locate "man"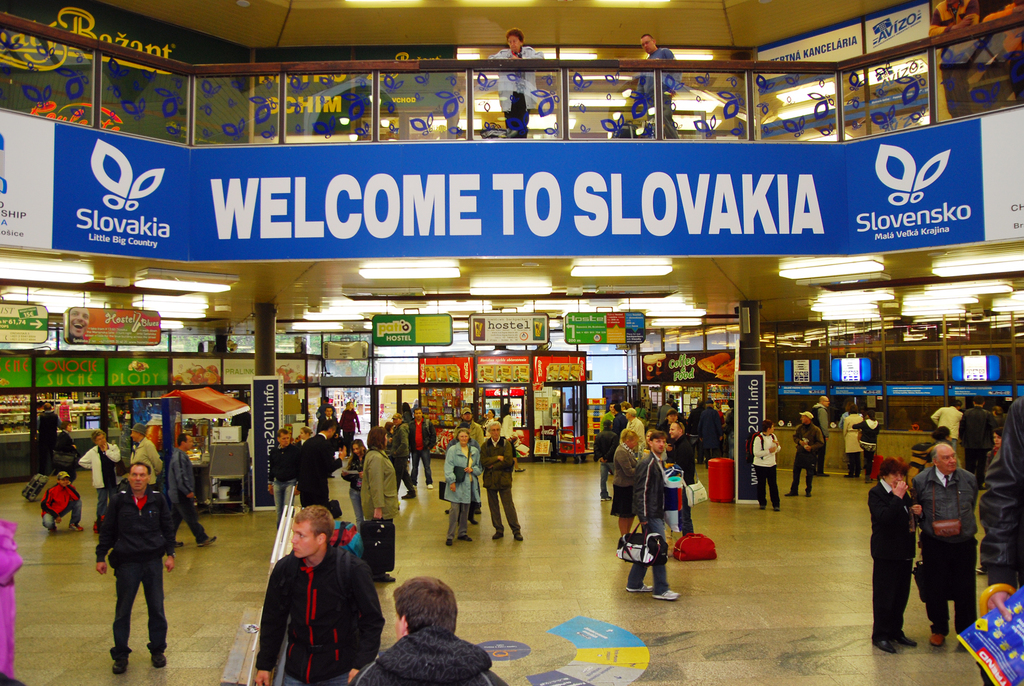
detection(596, 430, 620, 499)
